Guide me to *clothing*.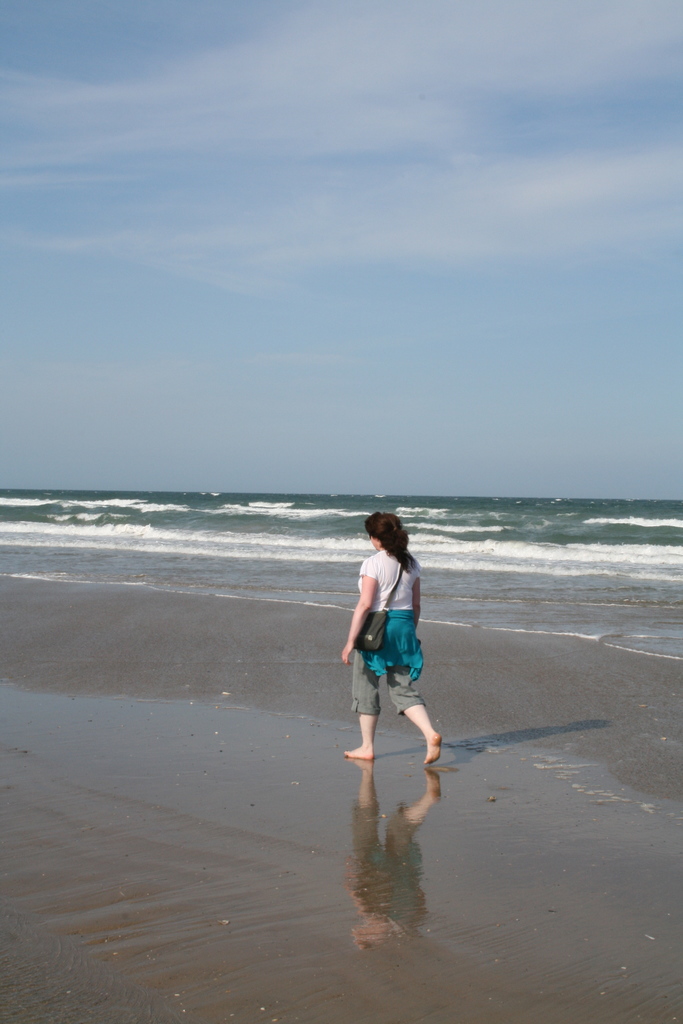
Guidance: {"left": 351, "top": 538, "right": 438, "bottom": 740}.
